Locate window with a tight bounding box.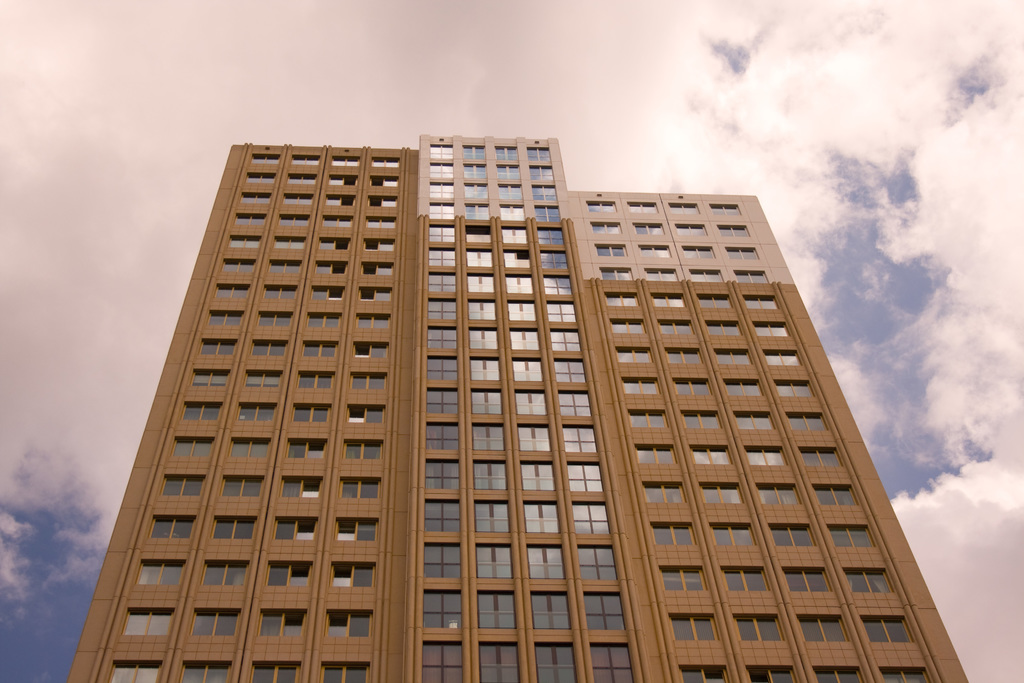
803/446/841/470.
